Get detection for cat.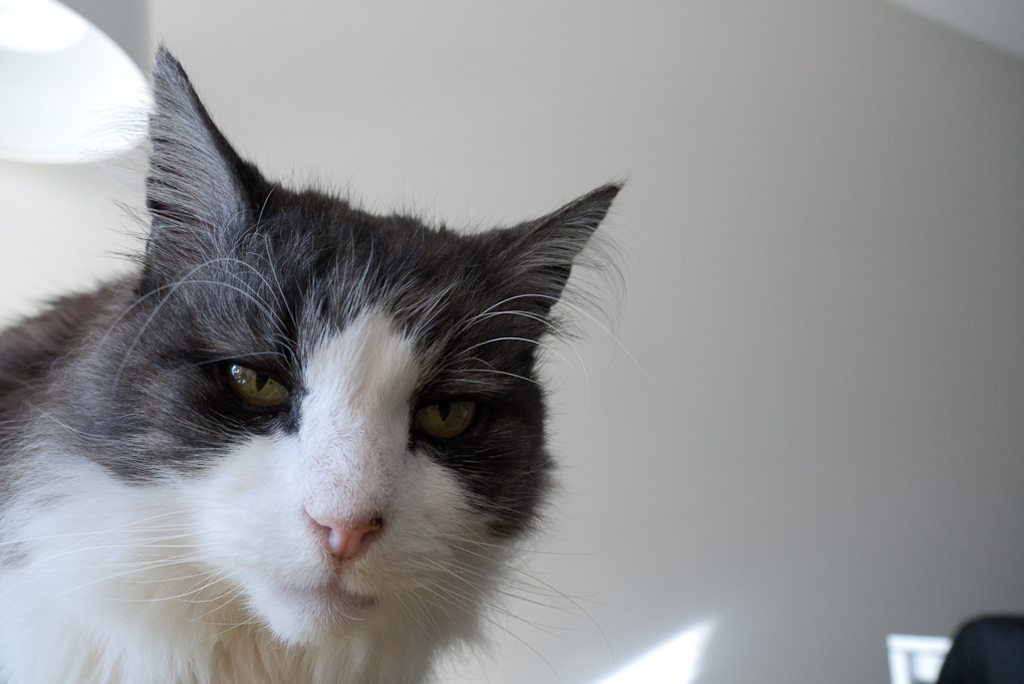
Detection: (0,33,644,683).
